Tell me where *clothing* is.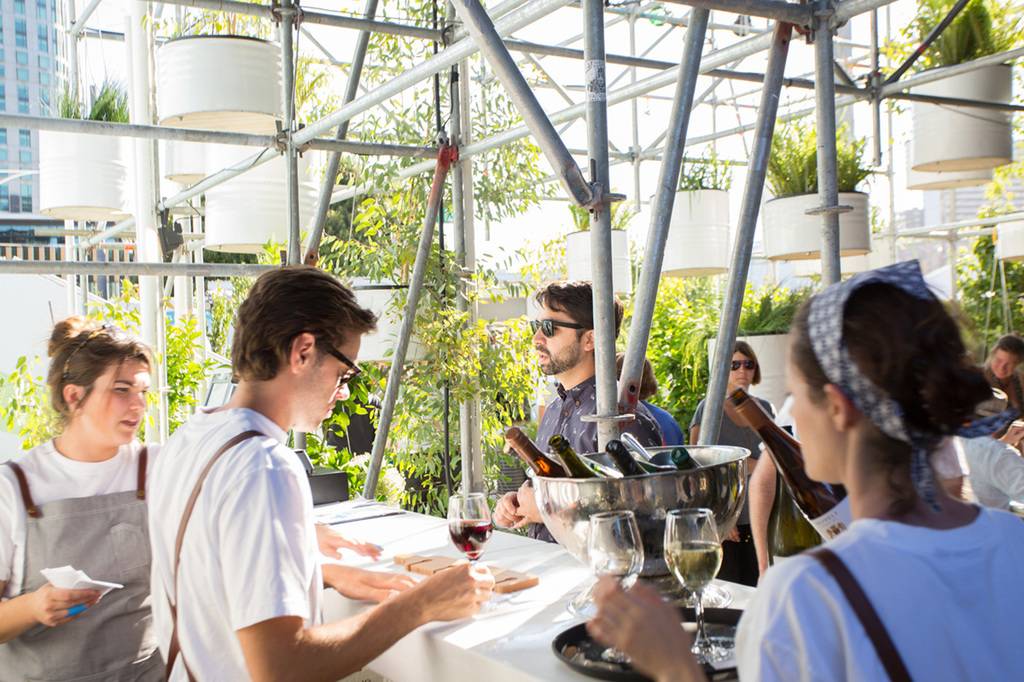
*clothing* is at [left=960, top=440, right=1023, bottom=512].
